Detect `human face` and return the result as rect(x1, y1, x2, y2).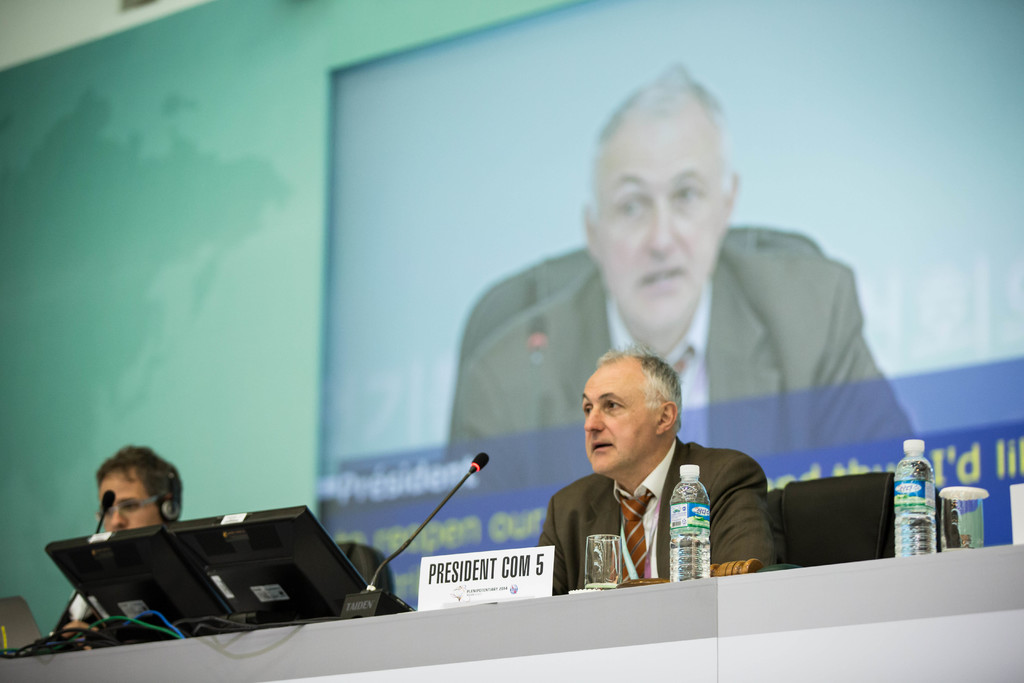
rect(593, 113, 726, 330).
